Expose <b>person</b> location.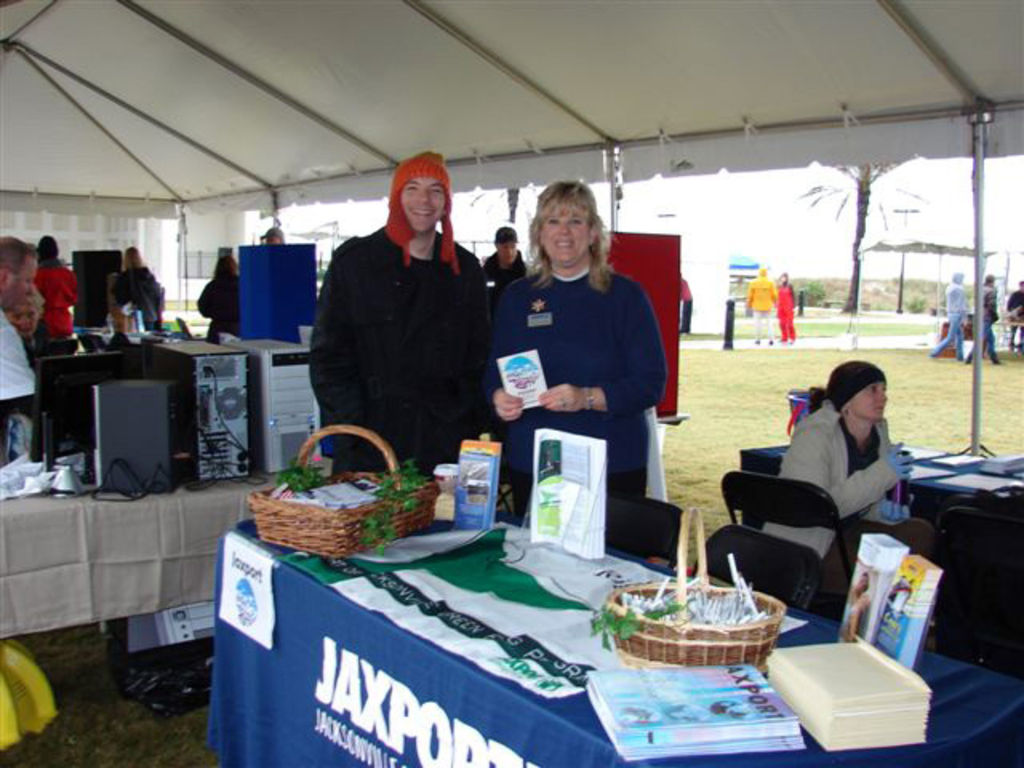
Exposed at bbox=(970, 274, 1005, 368).
